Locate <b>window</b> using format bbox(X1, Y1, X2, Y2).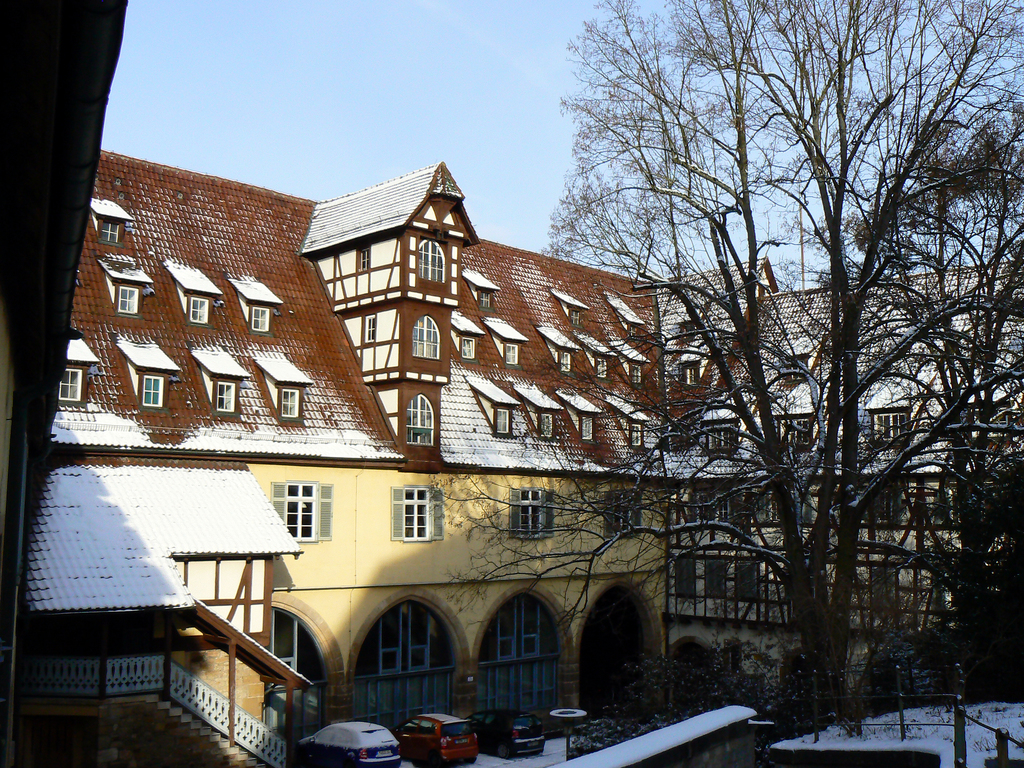
bbox(279, 385, 305, 423).
